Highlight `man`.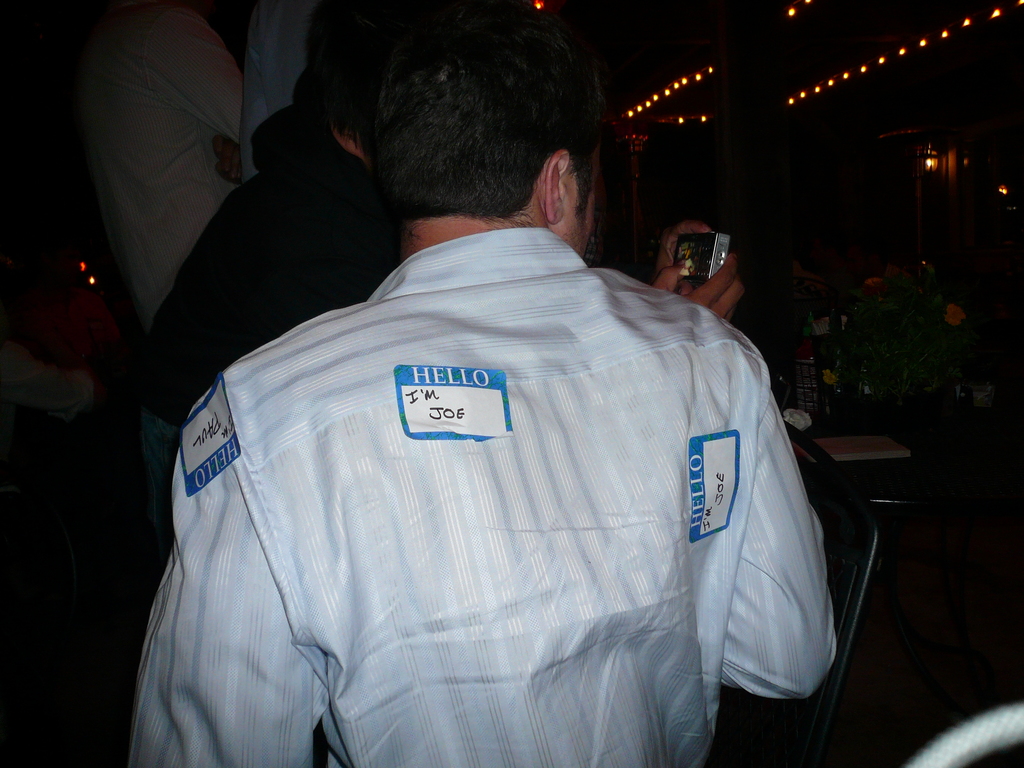
Highlighted region: locate(108, 0, 248, 344).
